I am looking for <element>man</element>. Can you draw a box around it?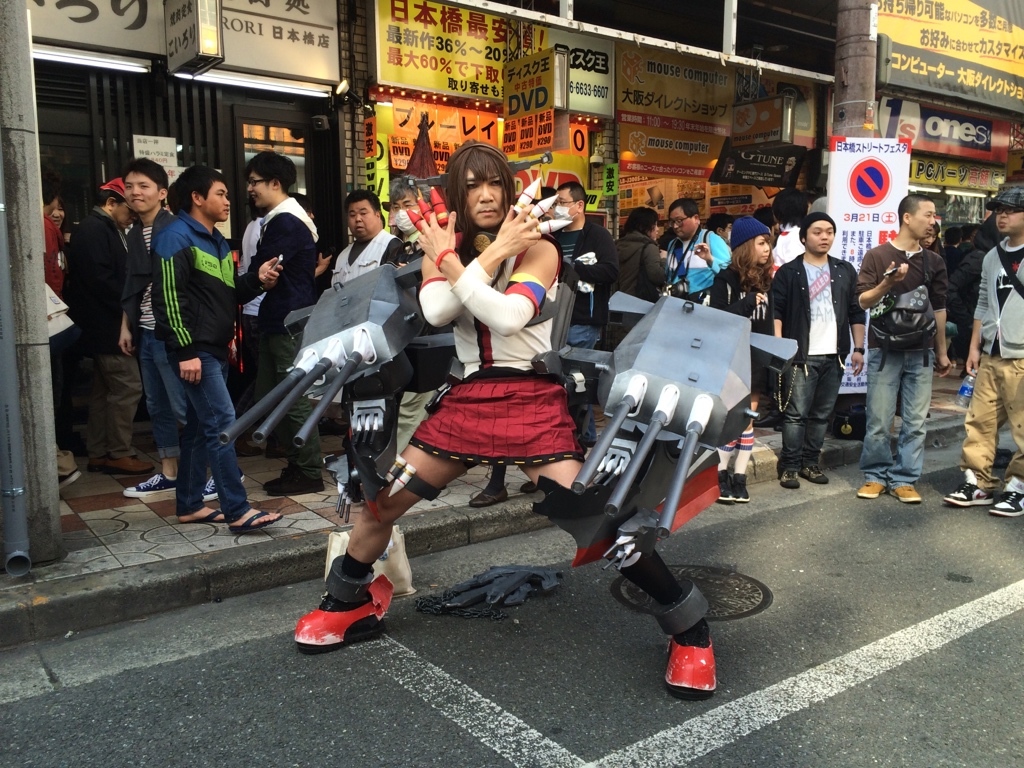
Sure, the bounding box is bbox(768, 209, 874, 484).
